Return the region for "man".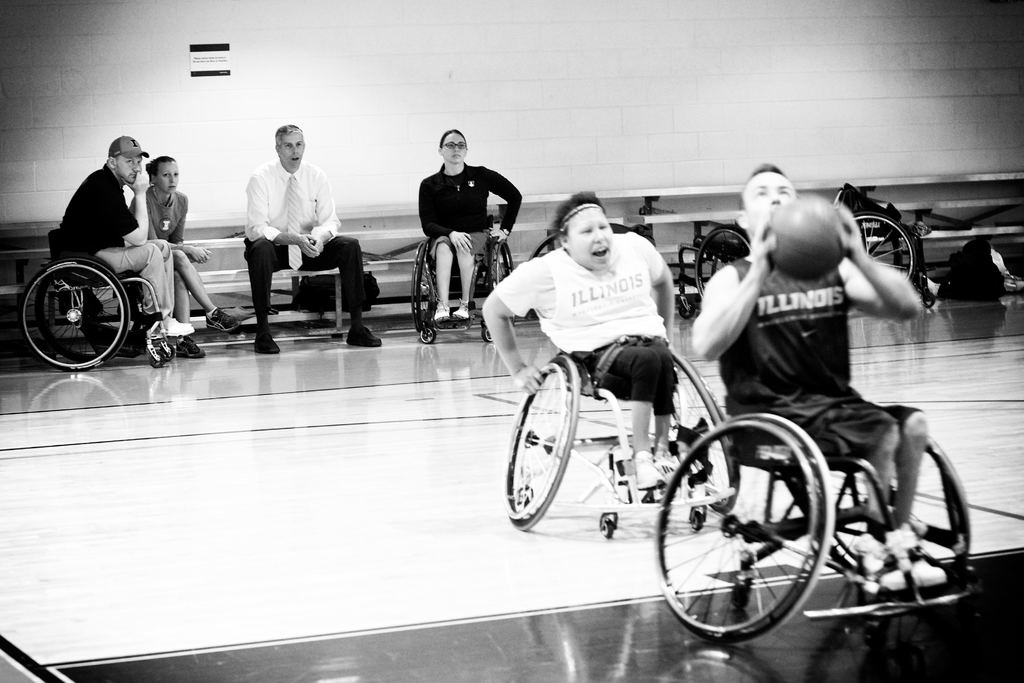
BBox(237, 117, 383, 350).
